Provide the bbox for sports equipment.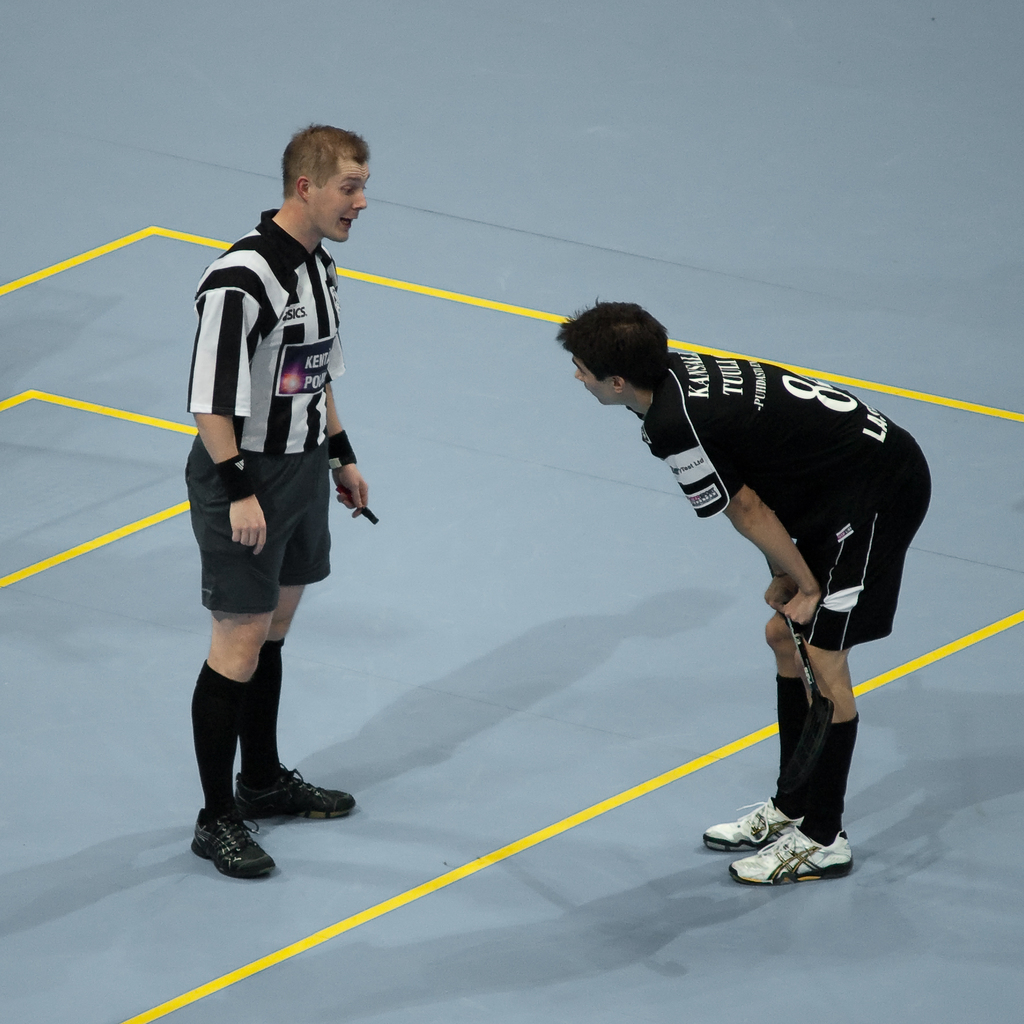
box=[740, 830, 851, 872].
